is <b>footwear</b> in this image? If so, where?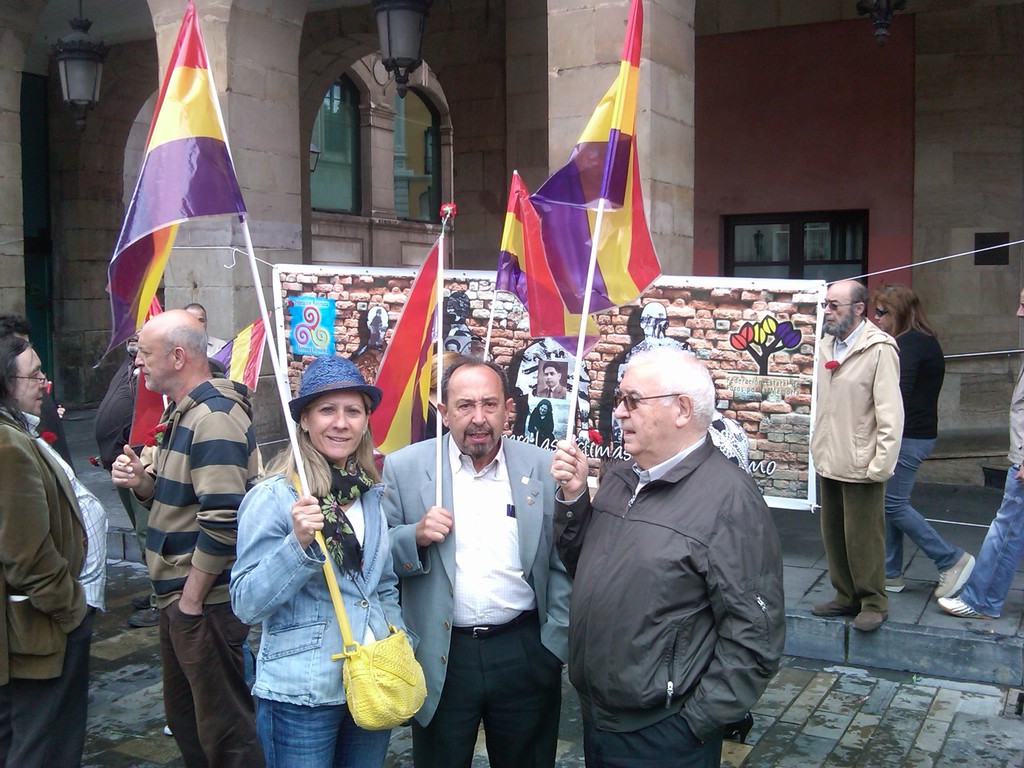
Yes, at region(881, 572, 906, 596).
